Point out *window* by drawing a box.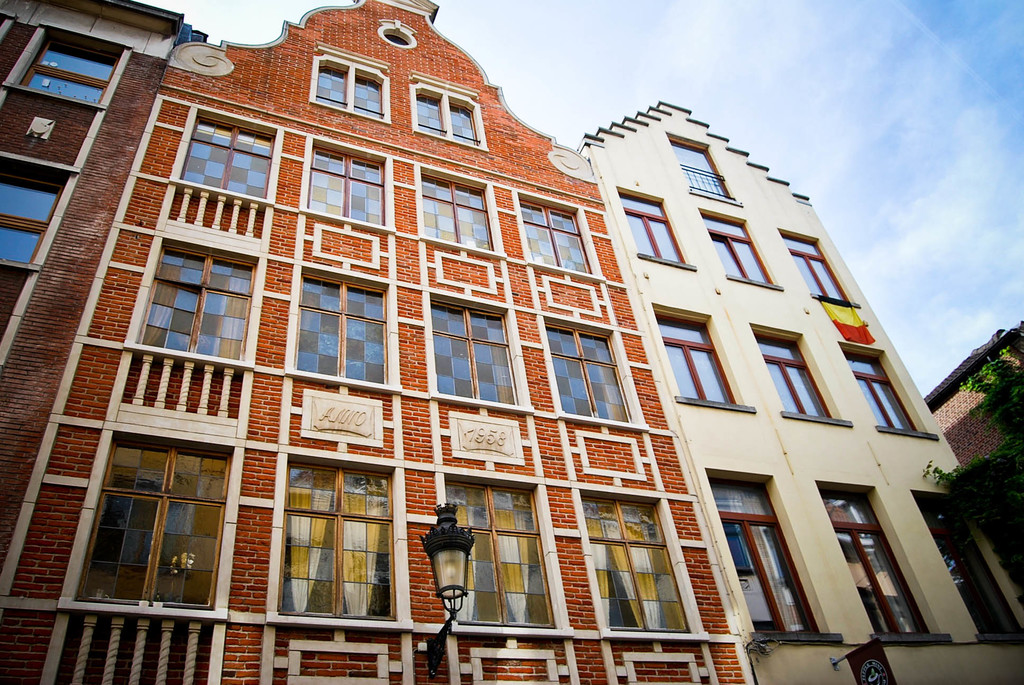
287 464 399 622.
